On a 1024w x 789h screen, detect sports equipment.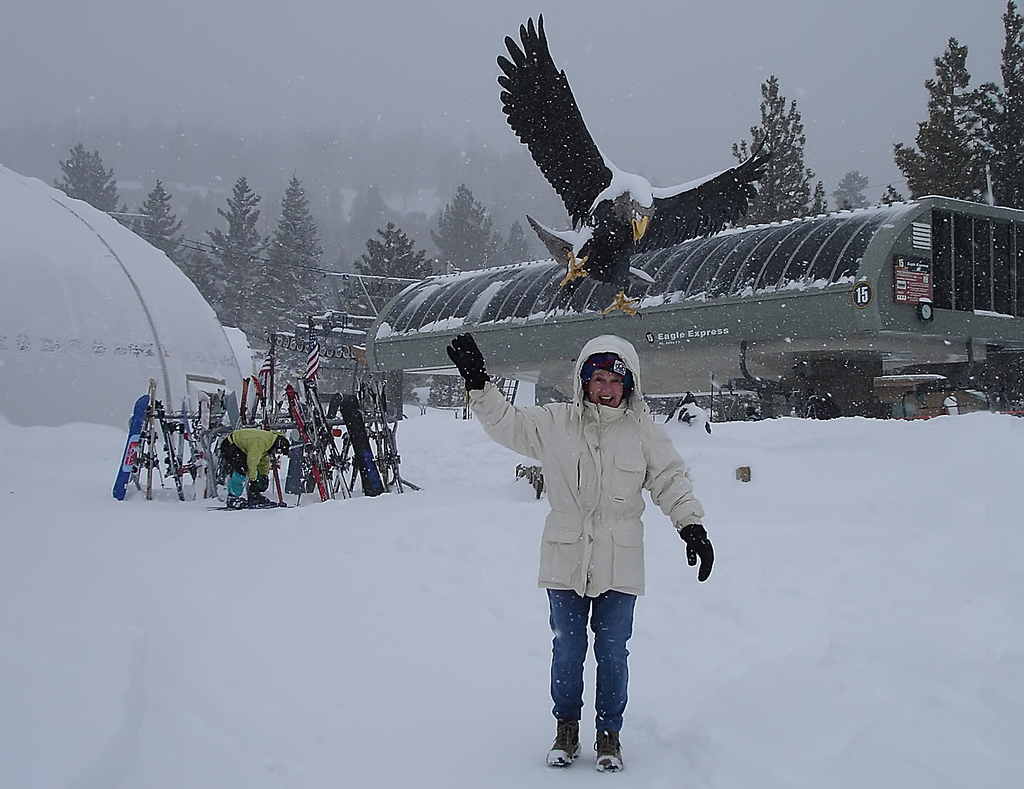
[left=547, top=721, right=578, bottom=767].
